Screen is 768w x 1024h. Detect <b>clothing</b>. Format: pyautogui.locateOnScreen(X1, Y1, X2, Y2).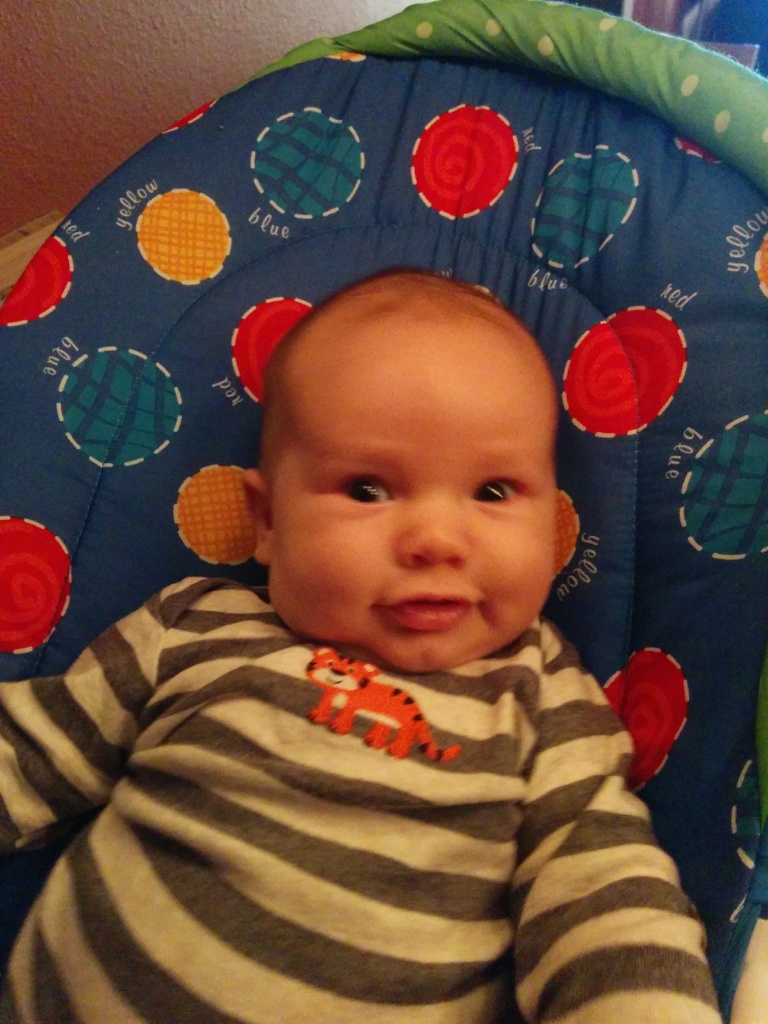
pyautogui.locateOnScreen(20, 594, 724, 1008).
